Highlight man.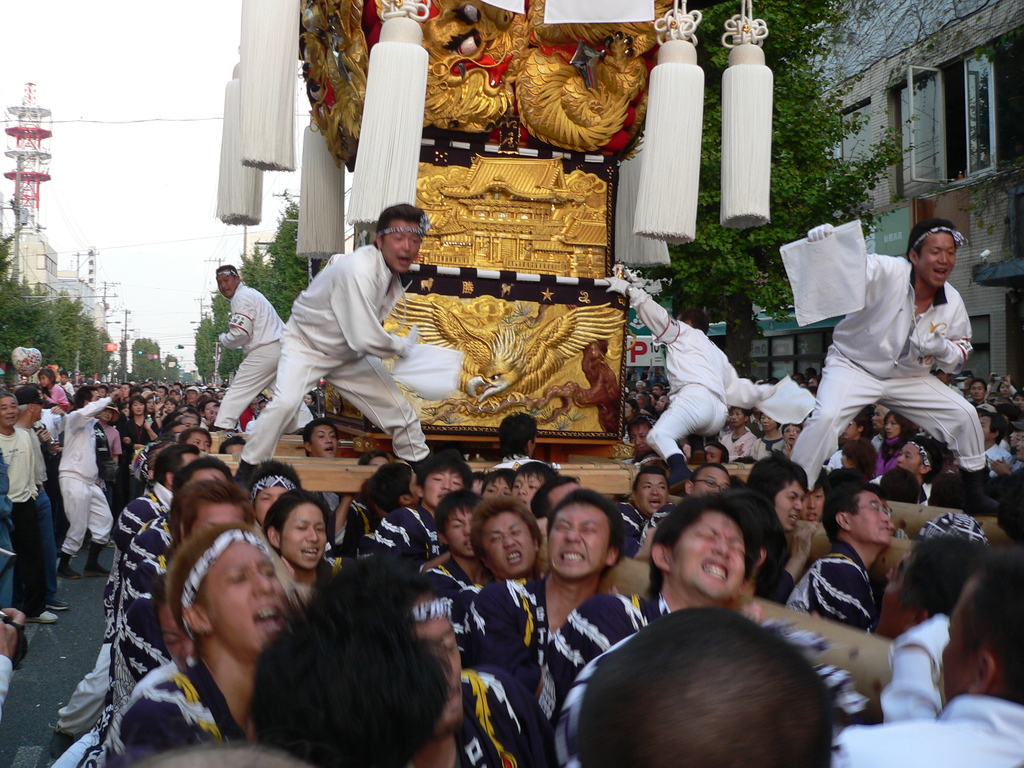
Highlighted region: l=300, t=413, r=341, b=513.
